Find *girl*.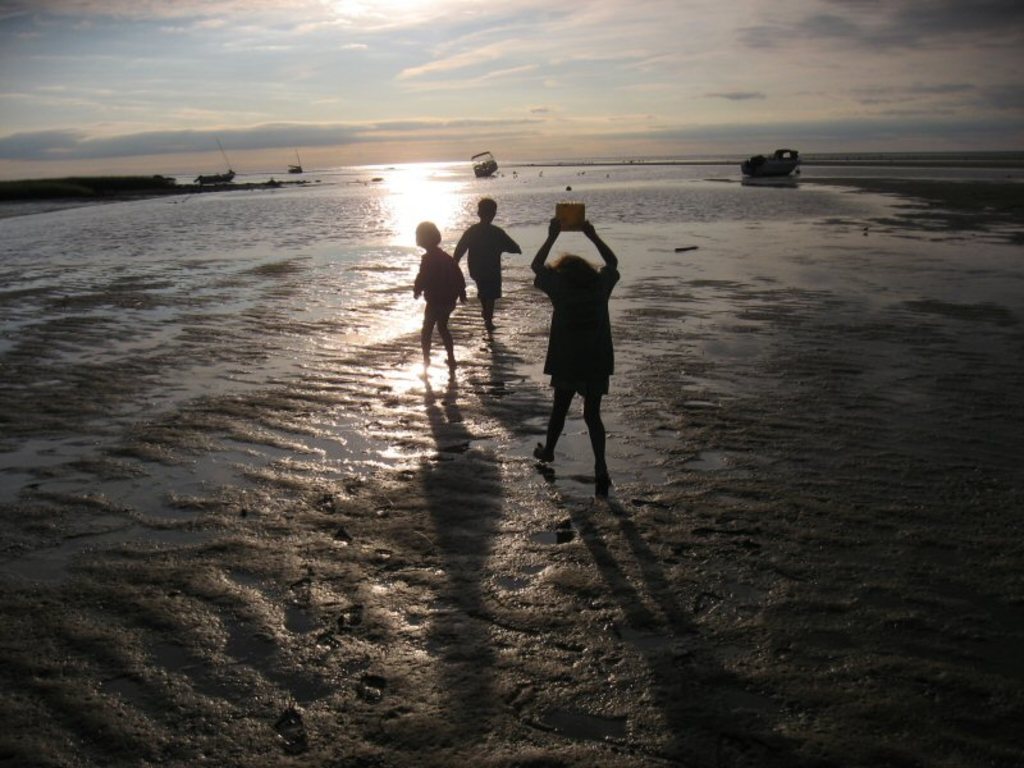
box=[535, 215, 622, 475].
